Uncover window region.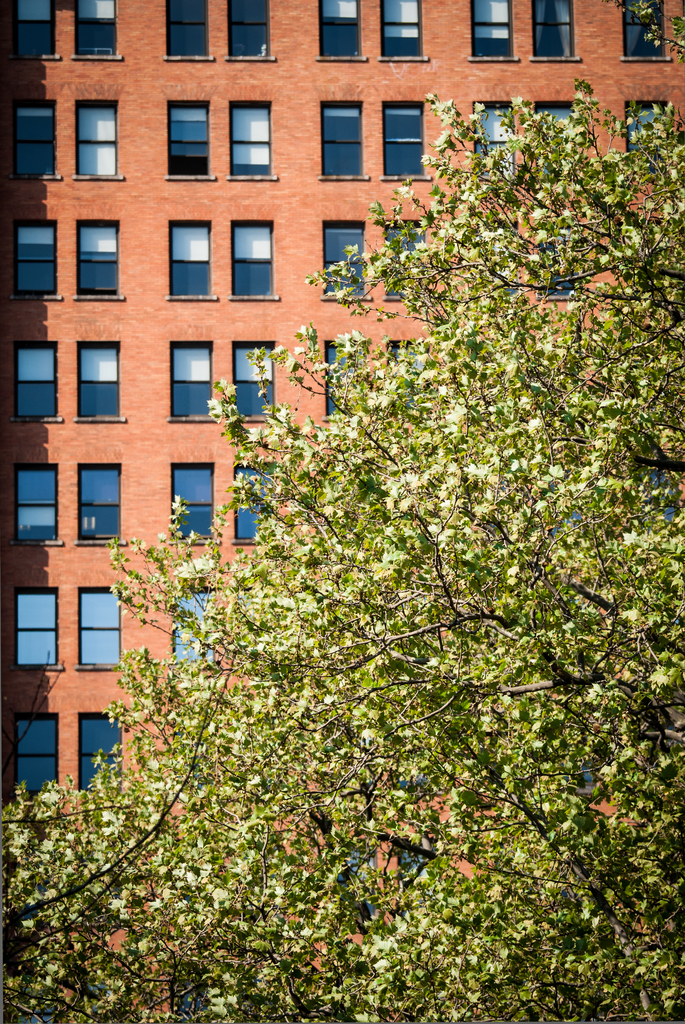
Uncovered: [169, 463, 215, 545].
